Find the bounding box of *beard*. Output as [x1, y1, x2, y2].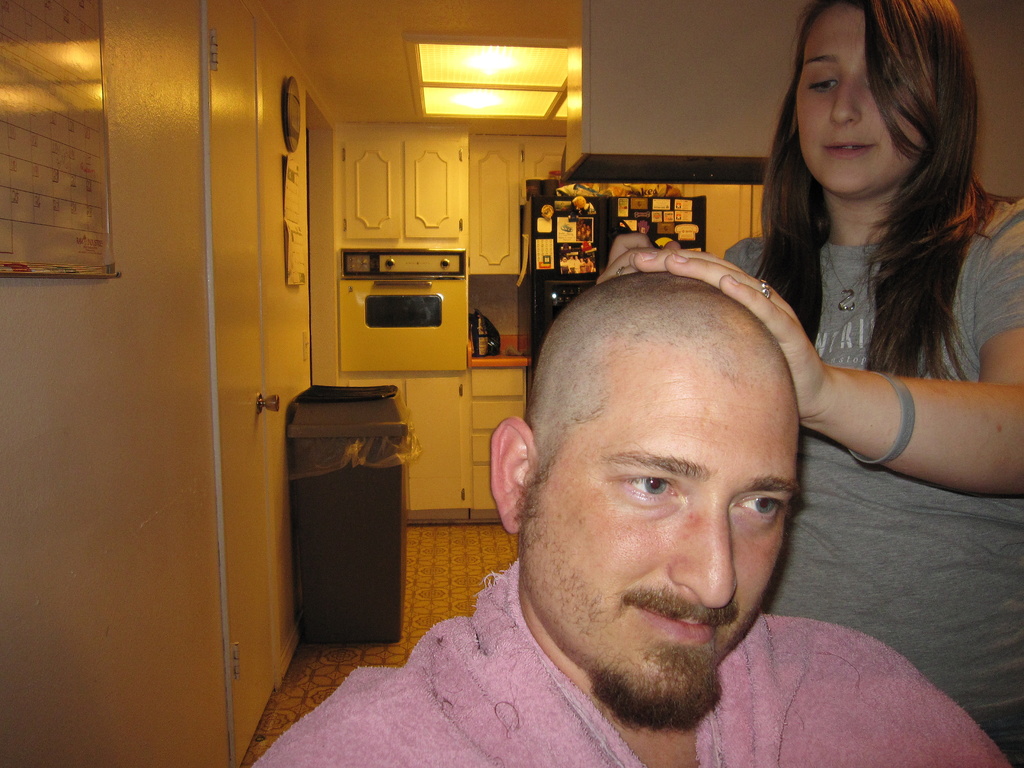
[540, 519, 796, 706].
